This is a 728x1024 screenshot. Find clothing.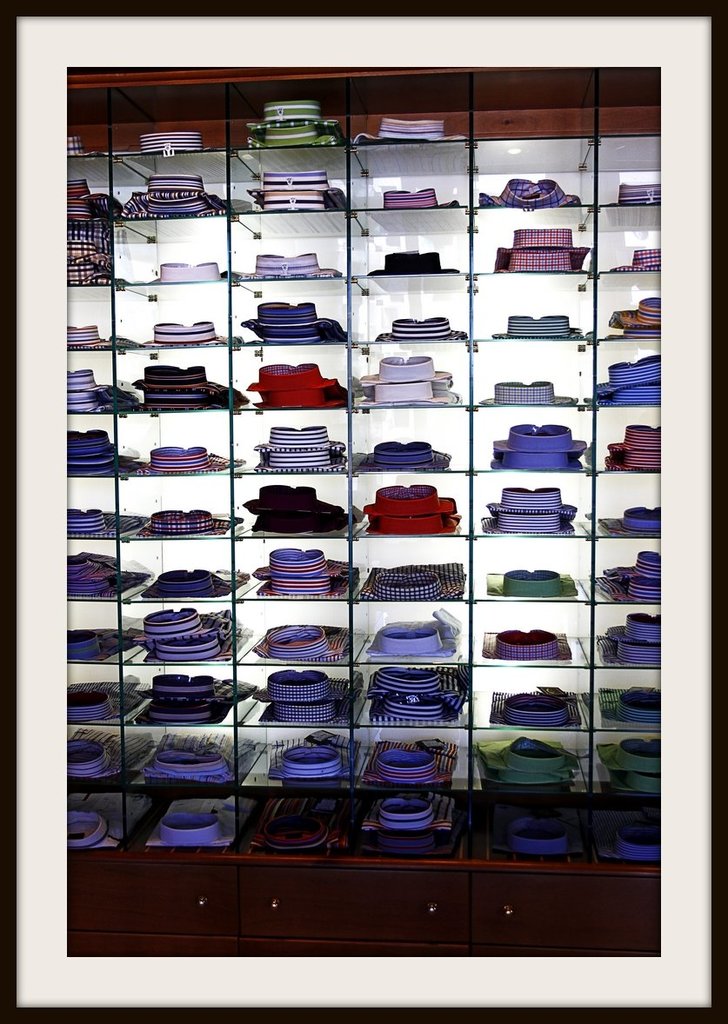
Bounding box: bbox=[476, 179, 587, 209].
